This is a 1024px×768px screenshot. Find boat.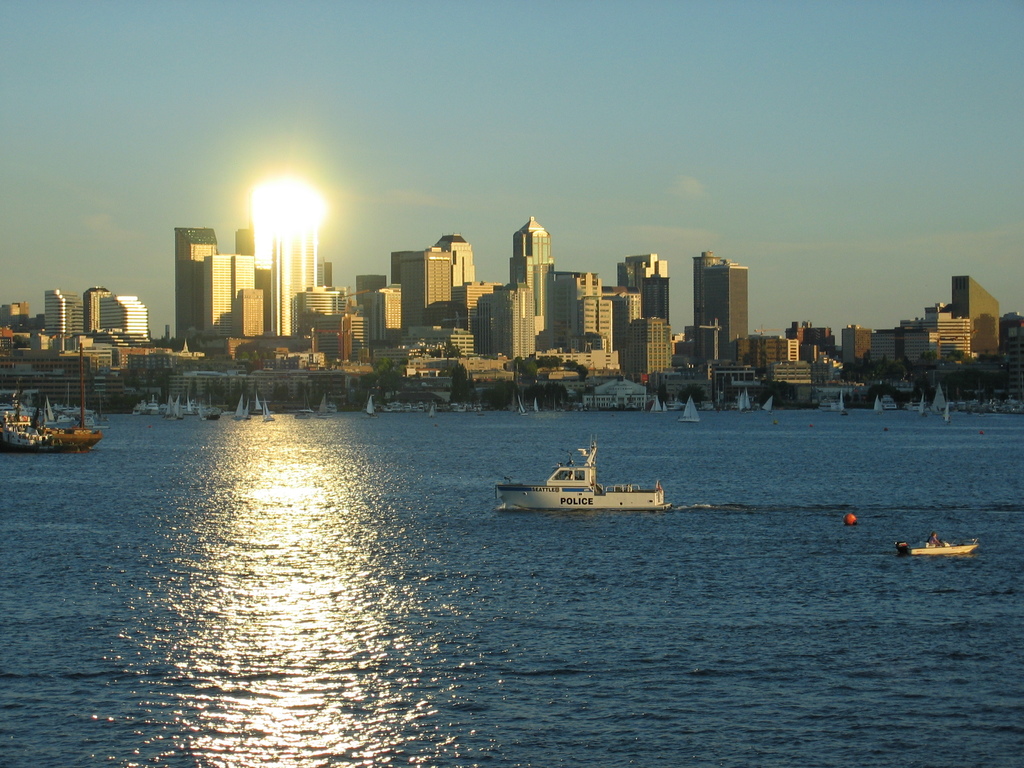
Bounding box: select_region(0, 392, 104, 451).
